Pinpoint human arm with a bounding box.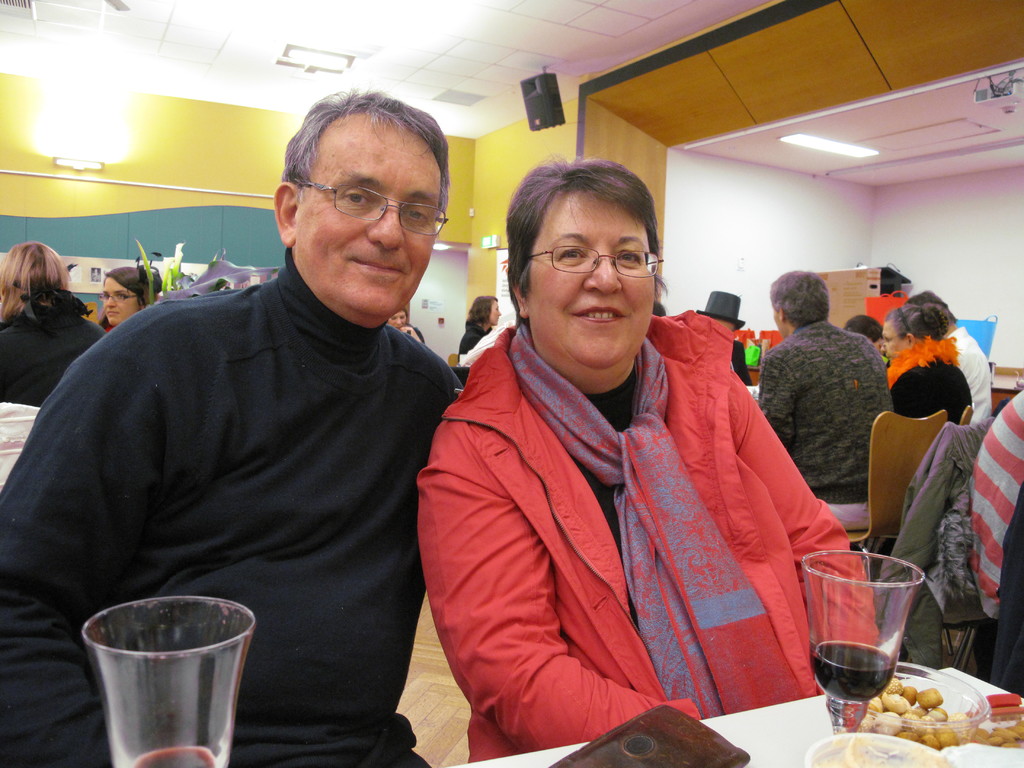
<box>889,369,929,422</box>.
